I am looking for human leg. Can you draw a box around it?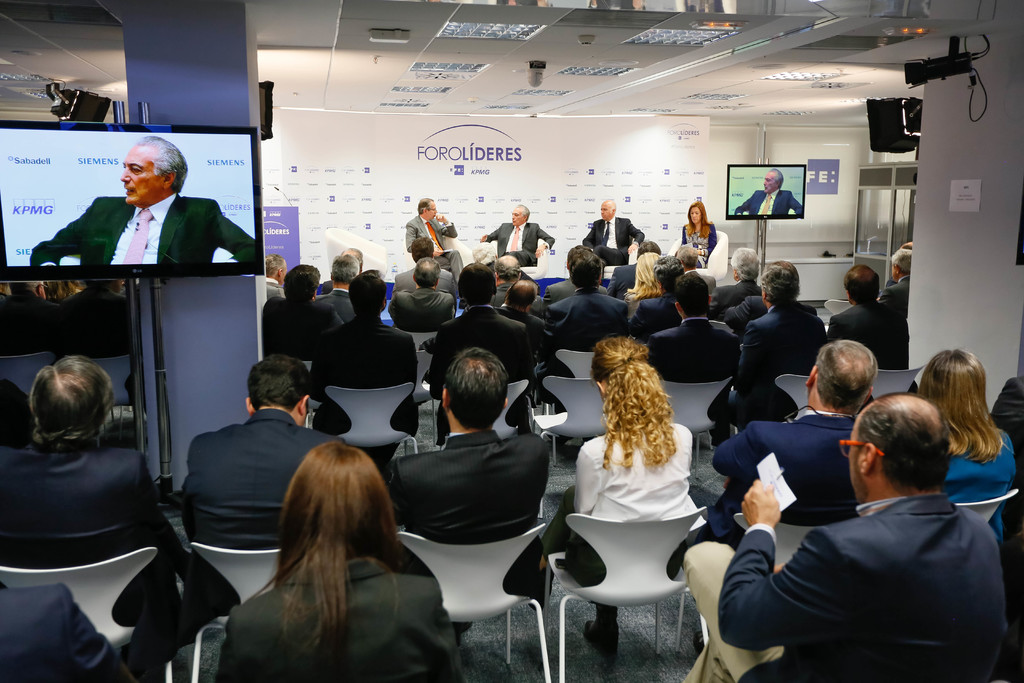
Sure, the bounding box is box=[676, 548, 785, 682].
